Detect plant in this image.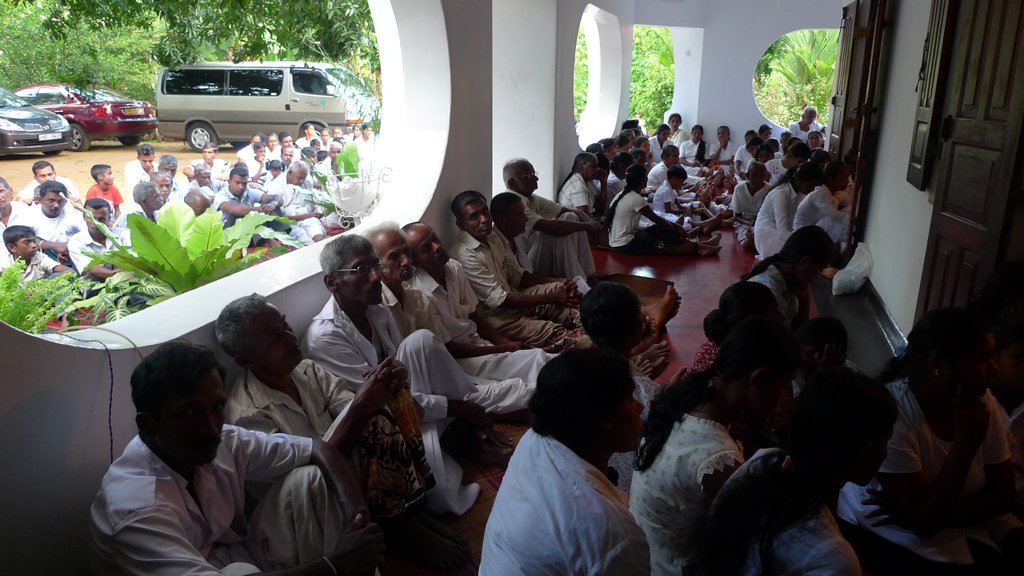
Detection: (75,180,264,305).
